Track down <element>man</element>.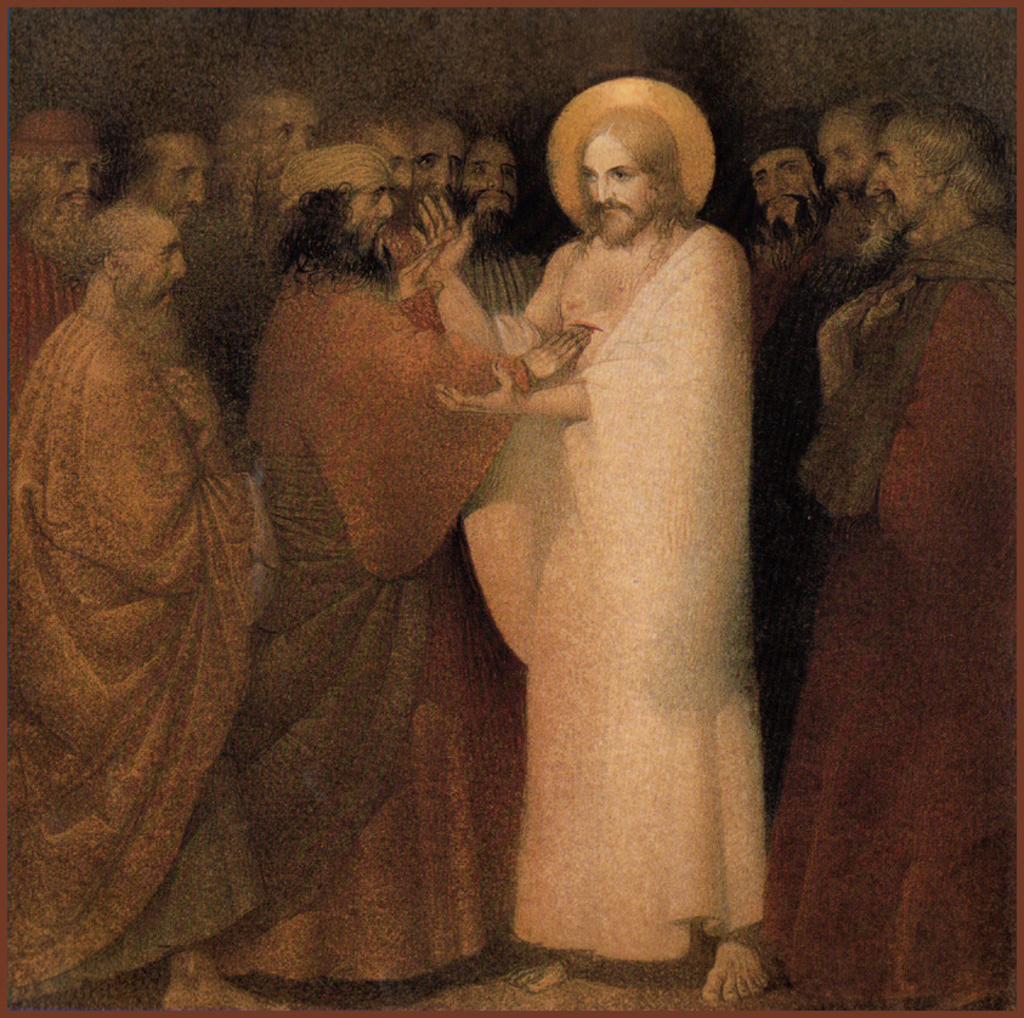
Tracked to 453, 128, 555, 315.
